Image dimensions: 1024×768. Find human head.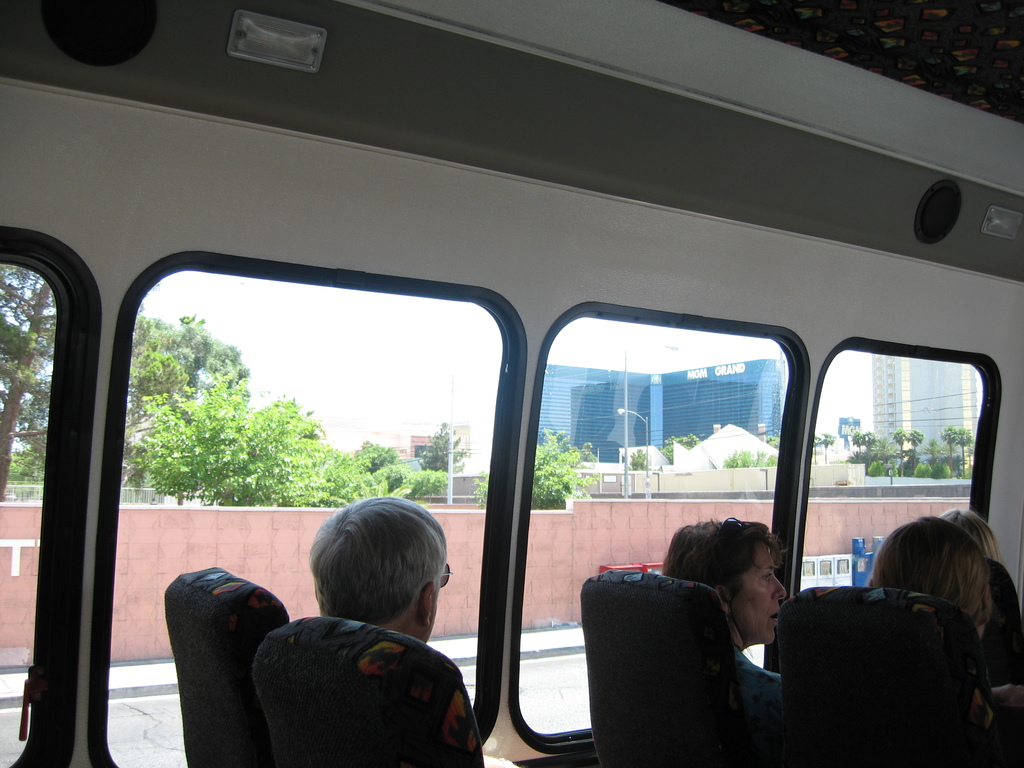
x1=867, y1=516, x2=990, y2=641.
